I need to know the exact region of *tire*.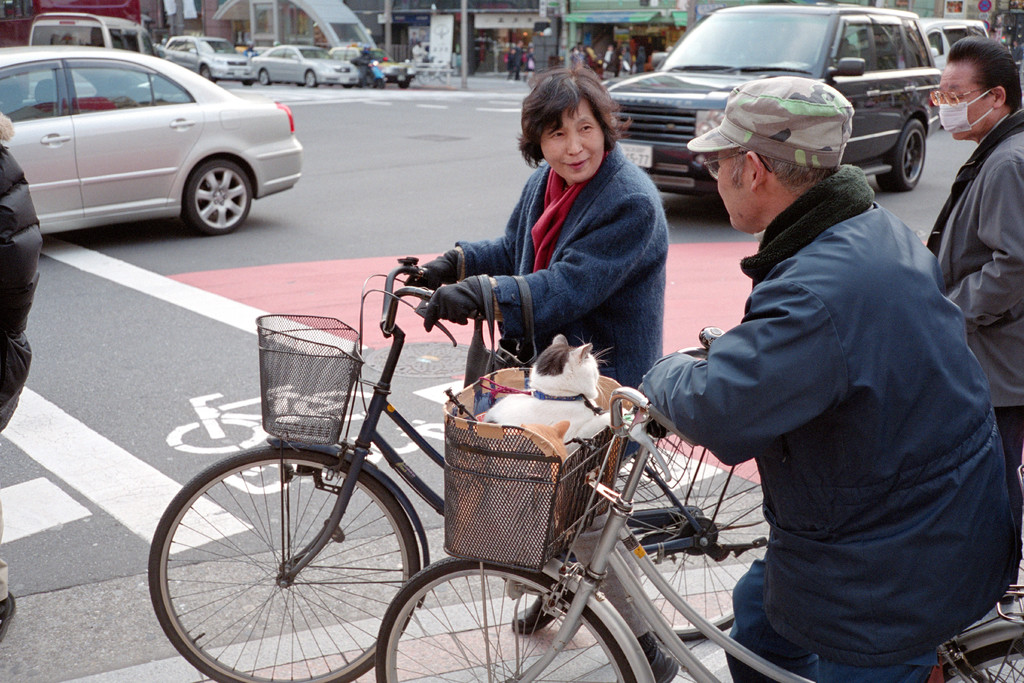
Region: select_region(198, 65, 214, 83).
